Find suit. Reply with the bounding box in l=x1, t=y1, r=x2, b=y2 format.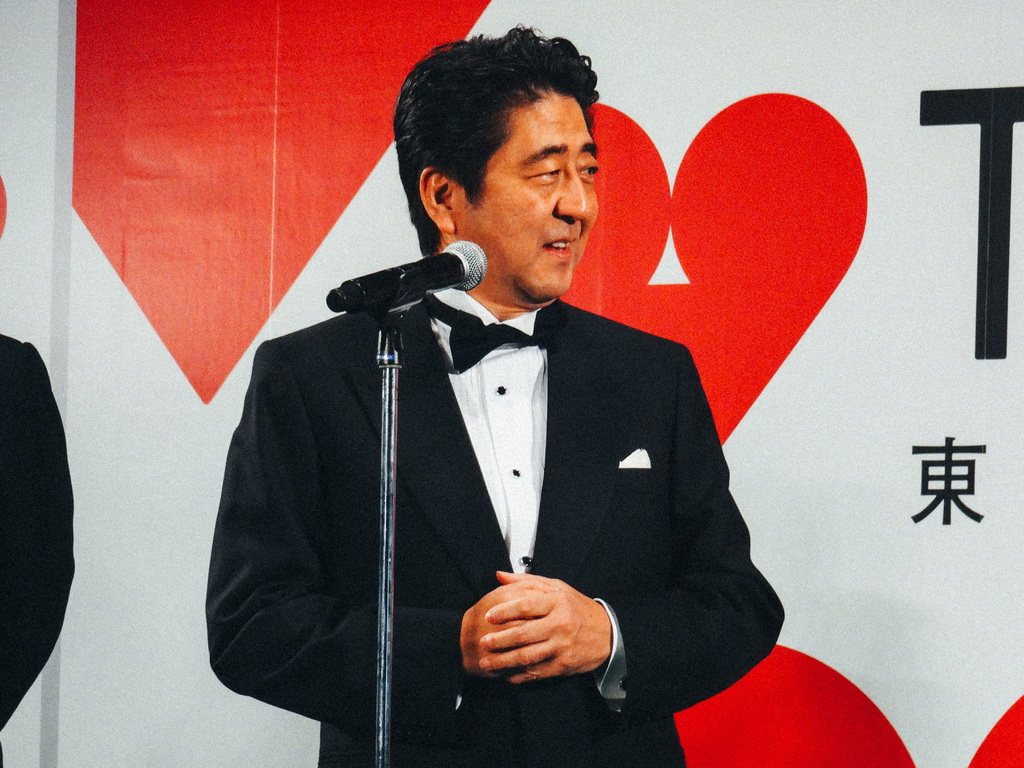
l=292, t=122, r=732, b=726.
